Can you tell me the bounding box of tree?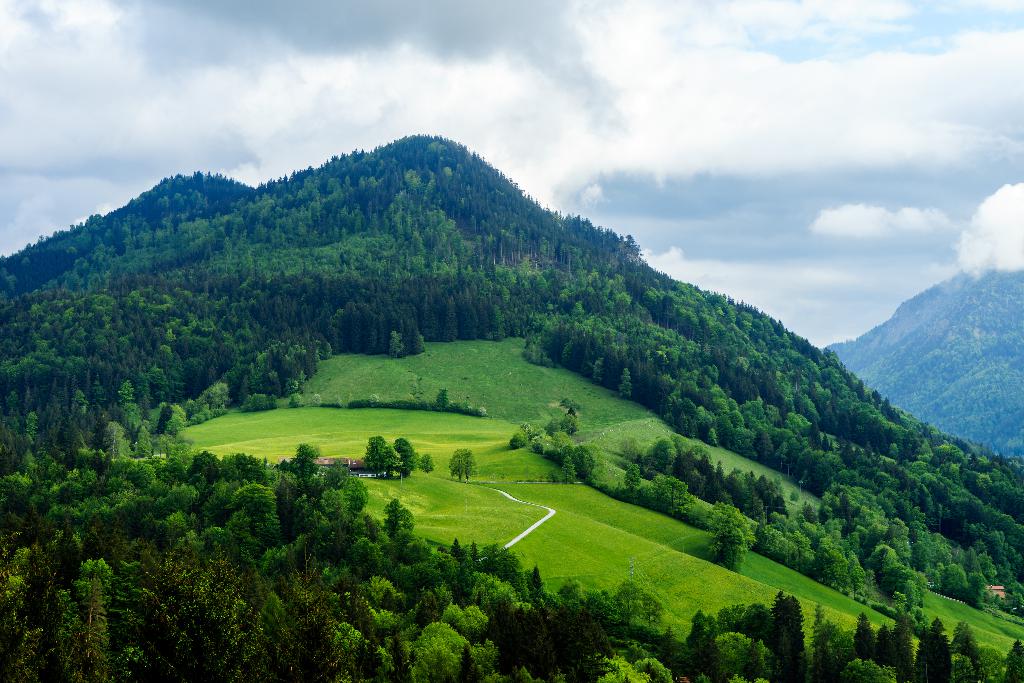
rect(366, 436, 404, 480).
